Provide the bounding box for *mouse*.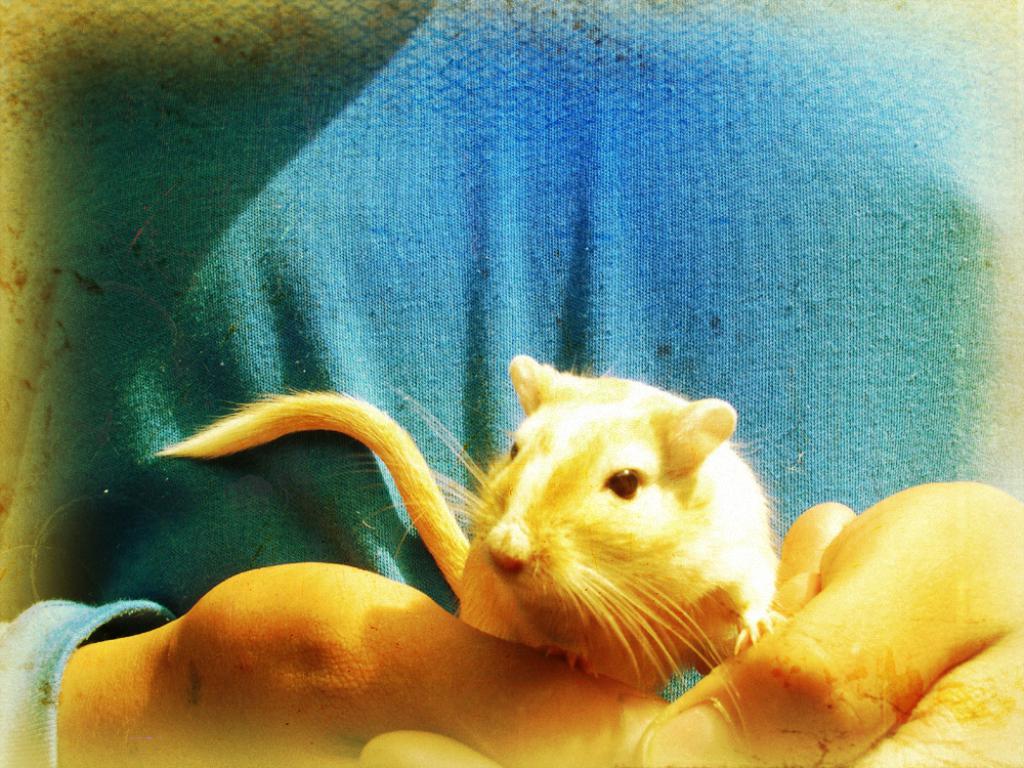
BBox(158, 353, 784, 731).
